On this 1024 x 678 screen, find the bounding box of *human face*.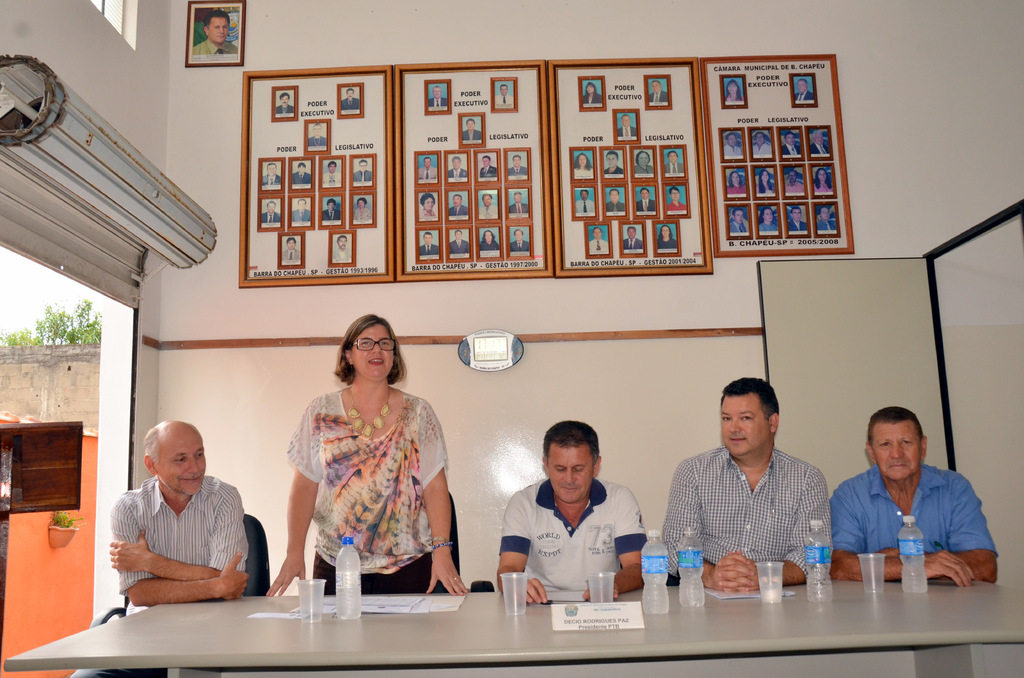
Bounding box: crop(264, 201, 278, 216).
